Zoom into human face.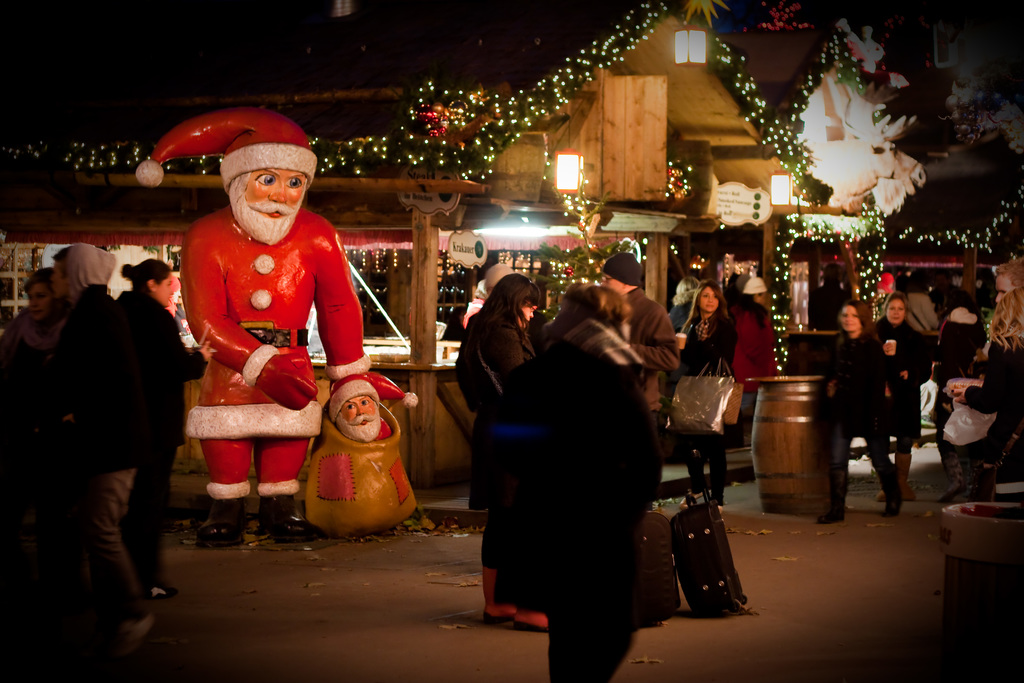
Zoom target: rect(700, 286, 719, 314).
